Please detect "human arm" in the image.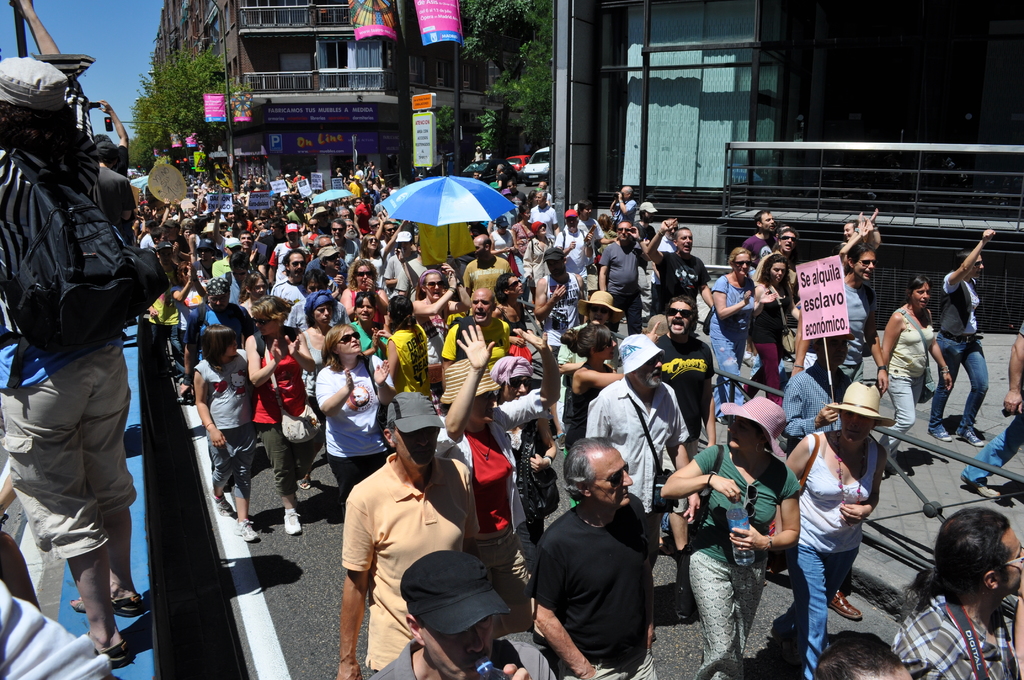
BBox(598, 245, 608, 294).
